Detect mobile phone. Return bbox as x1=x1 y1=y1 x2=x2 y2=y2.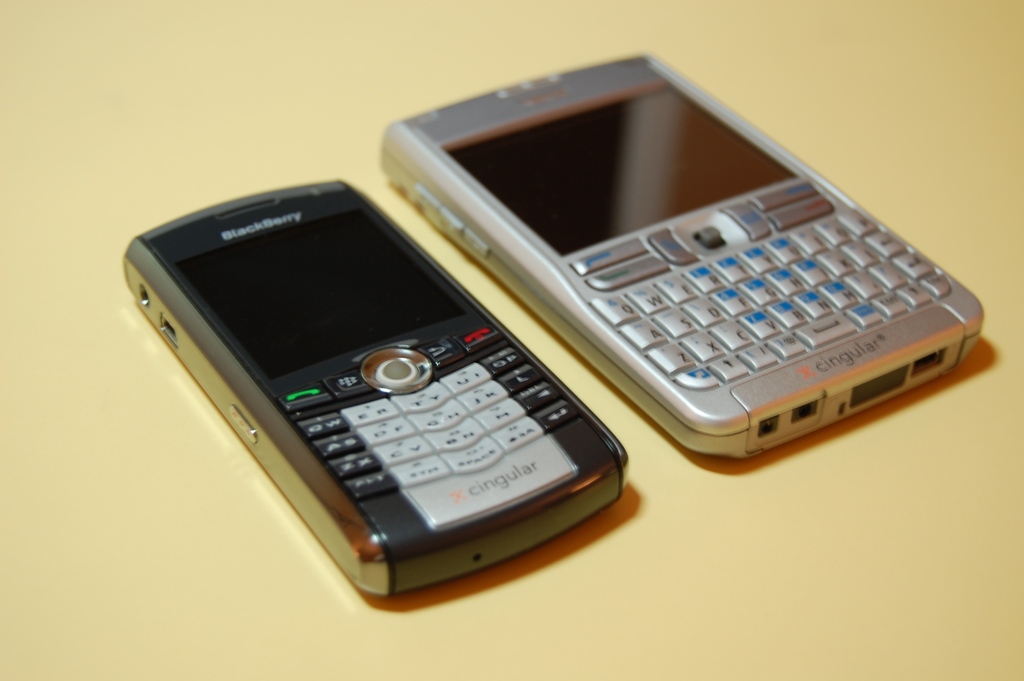
x1=378 y1=46 x2=984 y2=463.
